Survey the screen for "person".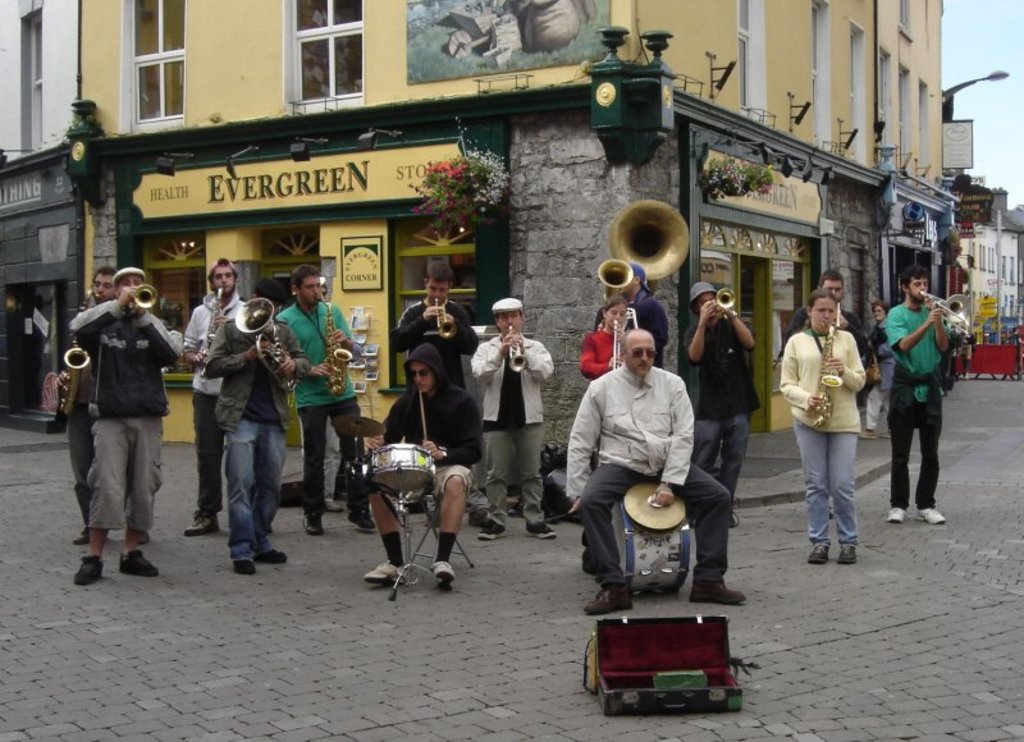
Survey found: locate(59, 265, 116, 546).
